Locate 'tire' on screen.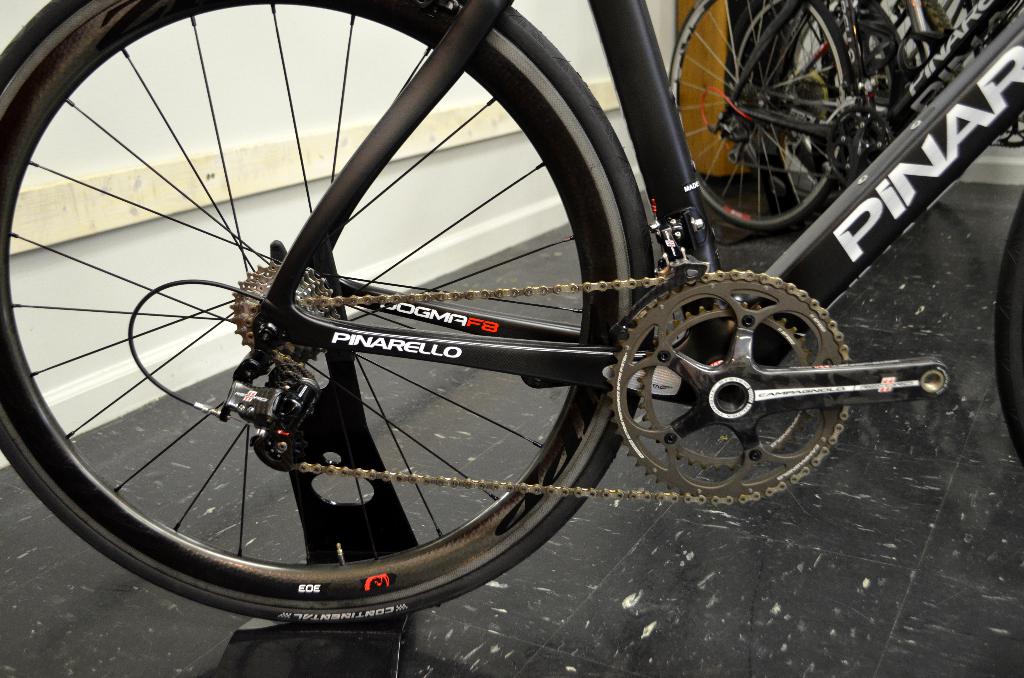
On screen at <bbox>0, 0, 655, 624</bbox>.
